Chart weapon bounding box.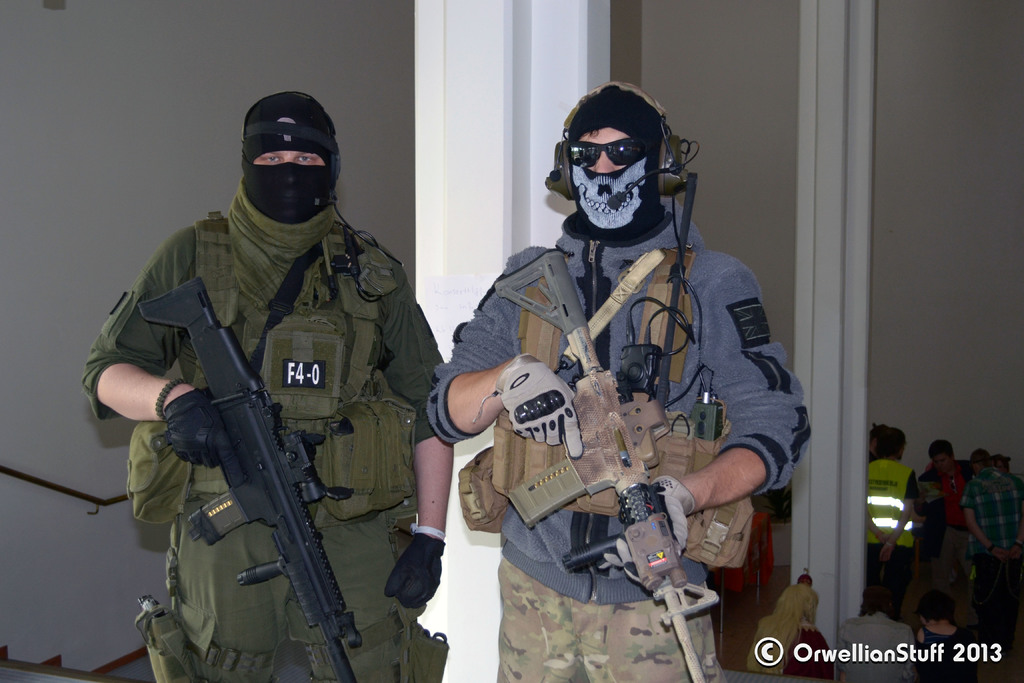
Charted: x1=504, y1=247, x2=721, y2=682.
